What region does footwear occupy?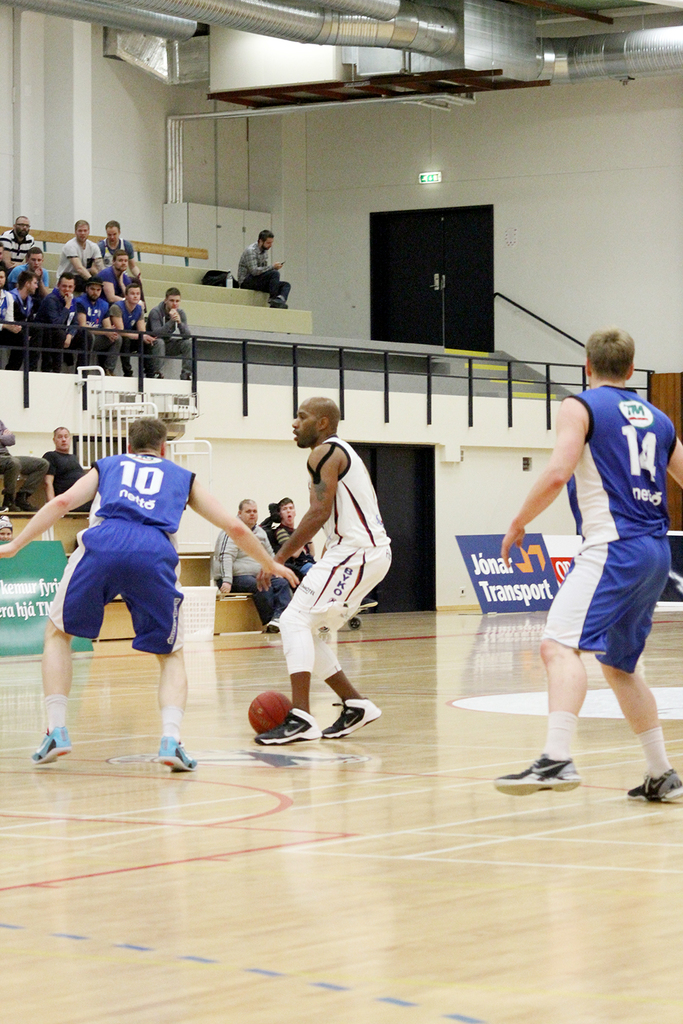
358:598:376:612.
